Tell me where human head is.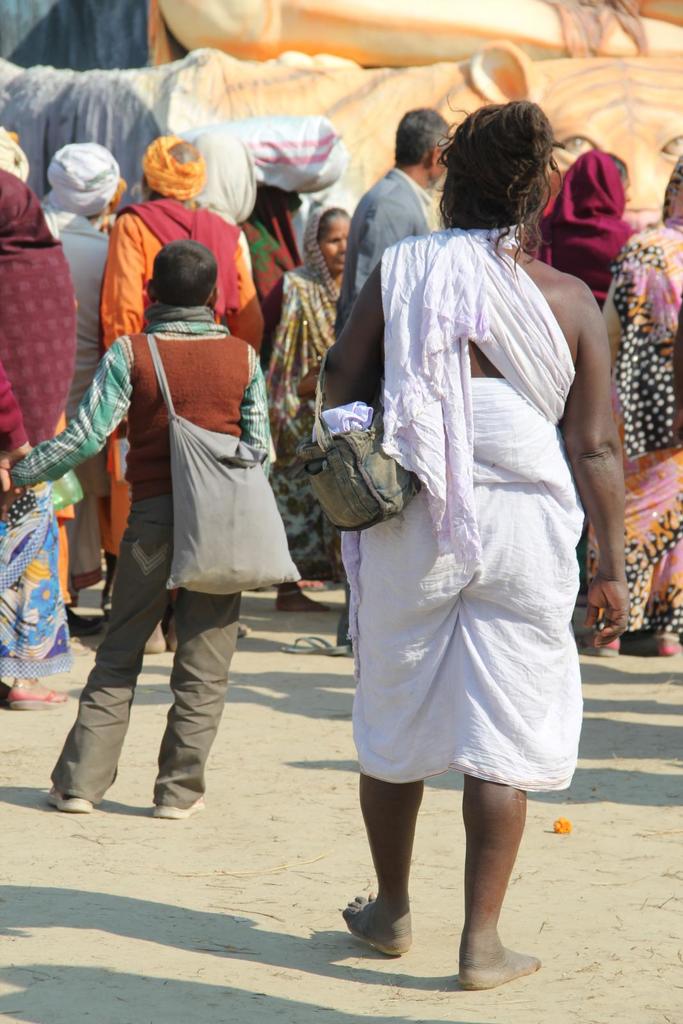
human head is at bbox=[135, 137, 205, 204].
